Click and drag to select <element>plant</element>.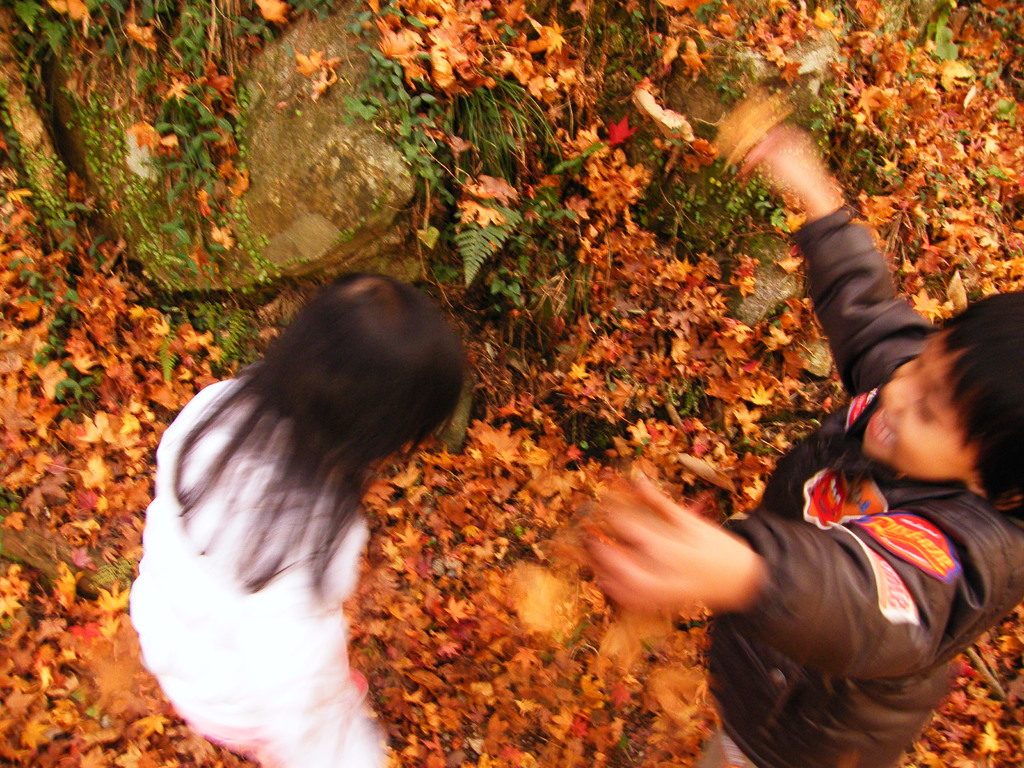
Selection: bbox=(86, 225, 102, 257).
